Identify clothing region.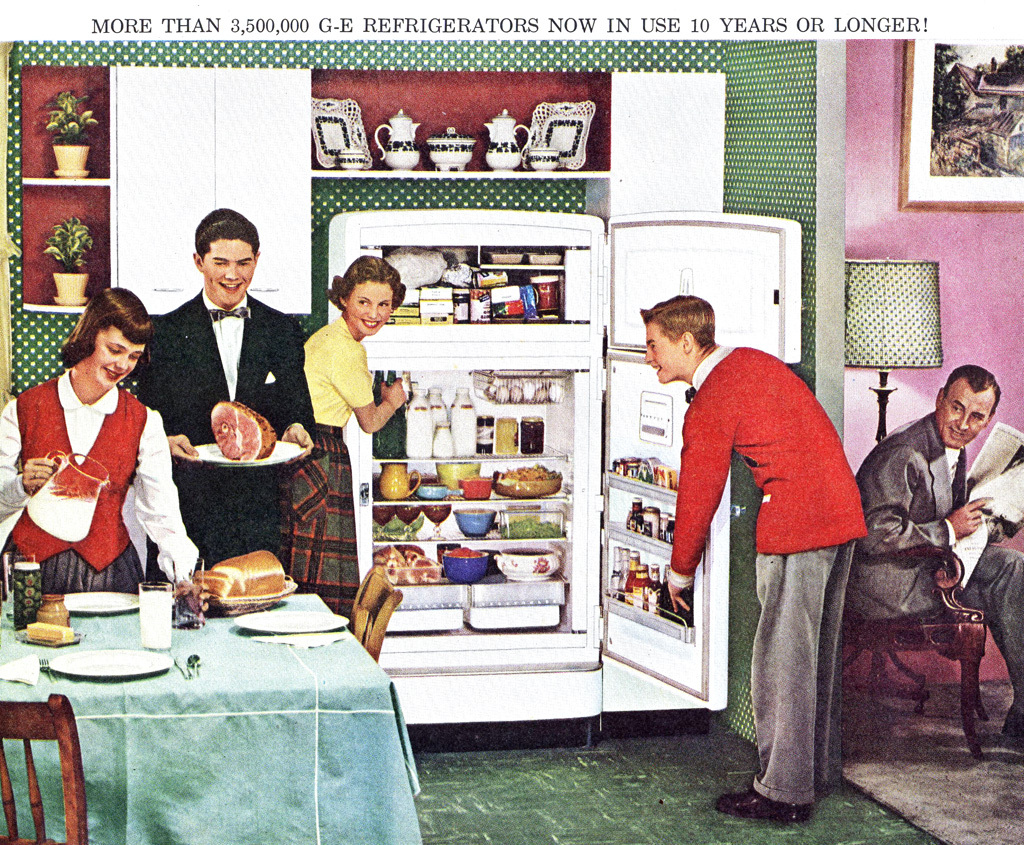
Region: <box>853,411,983,620</box>.
